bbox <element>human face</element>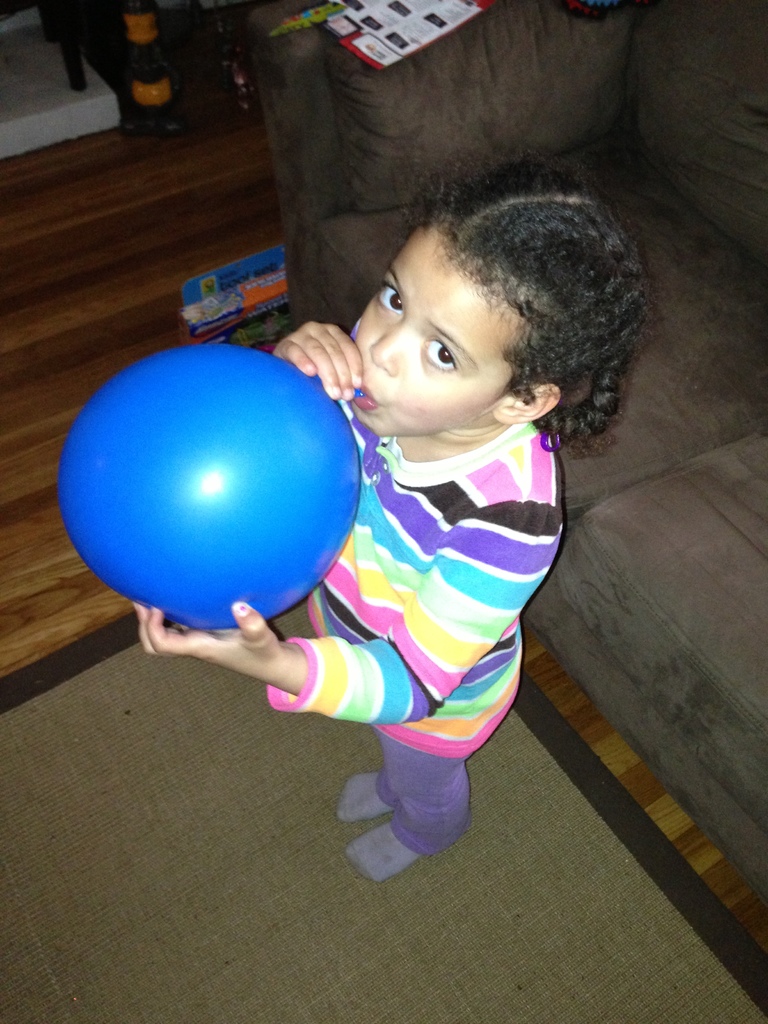
pyautogui.locateOnScreen(350, 225, 515, 438)
